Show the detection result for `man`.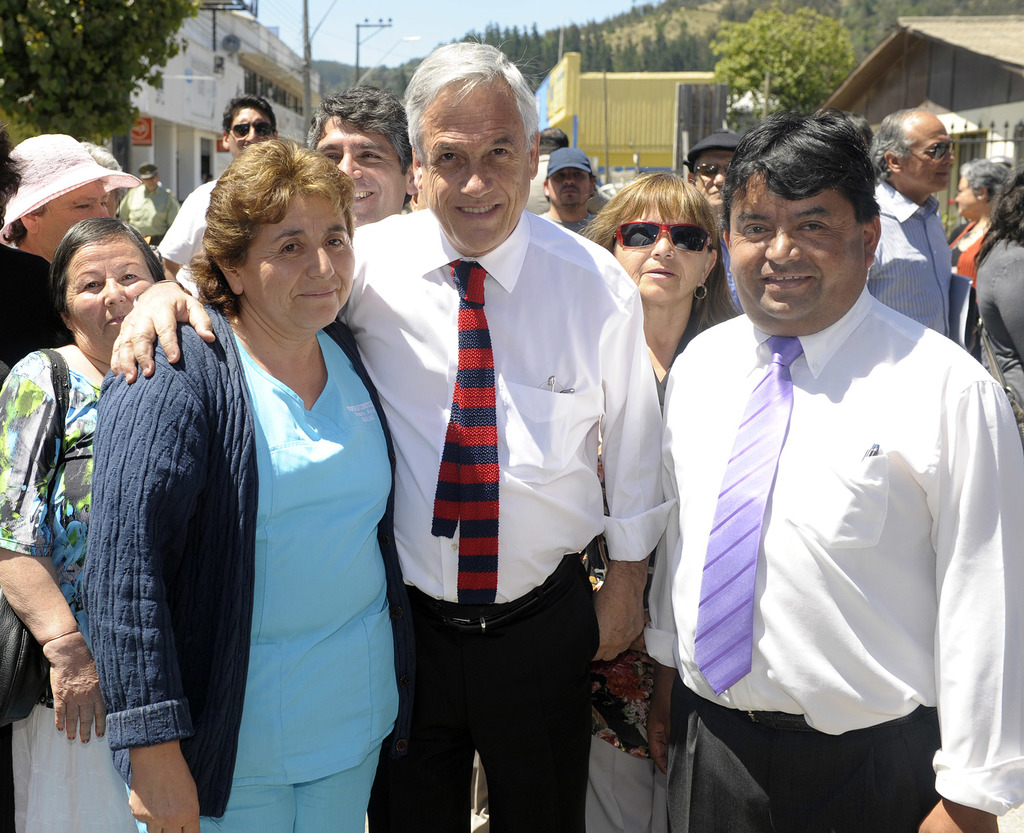
(left=523, top=123, right=605, bottom=214).
